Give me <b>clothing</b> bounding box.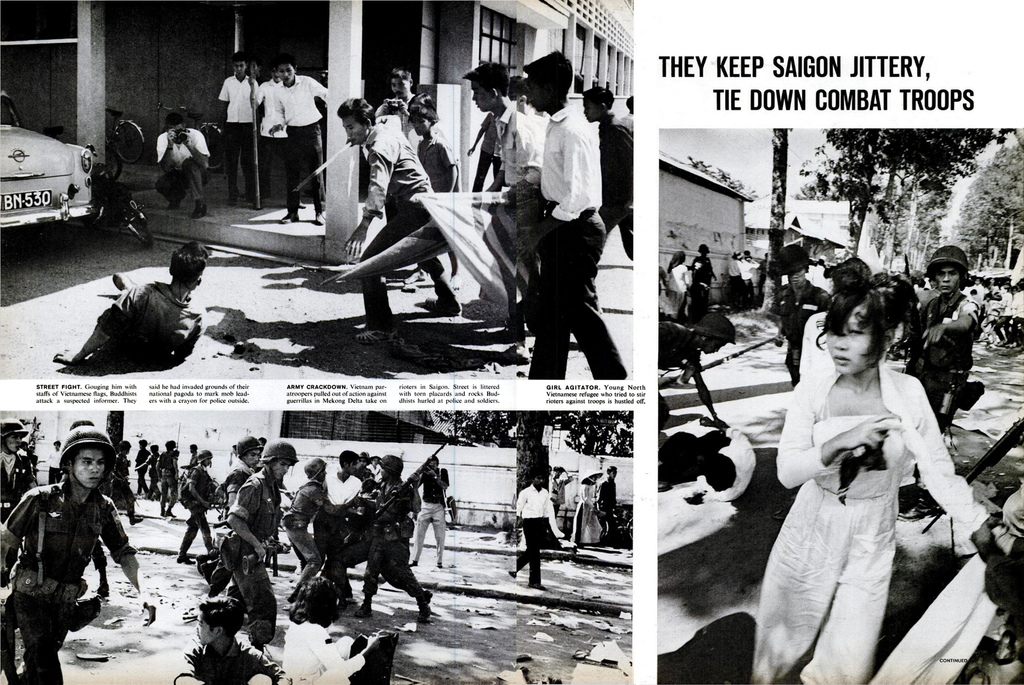
box(370, 477, 430, 605).
